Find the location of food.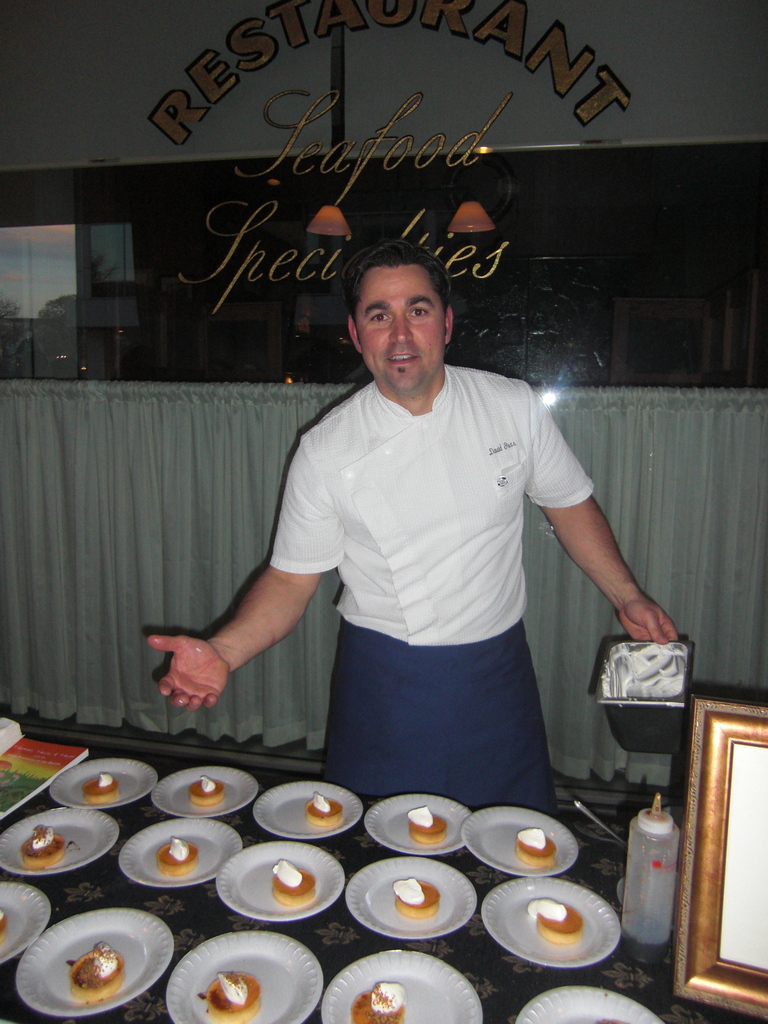
Location: box=[17, 829, 70, 863].
